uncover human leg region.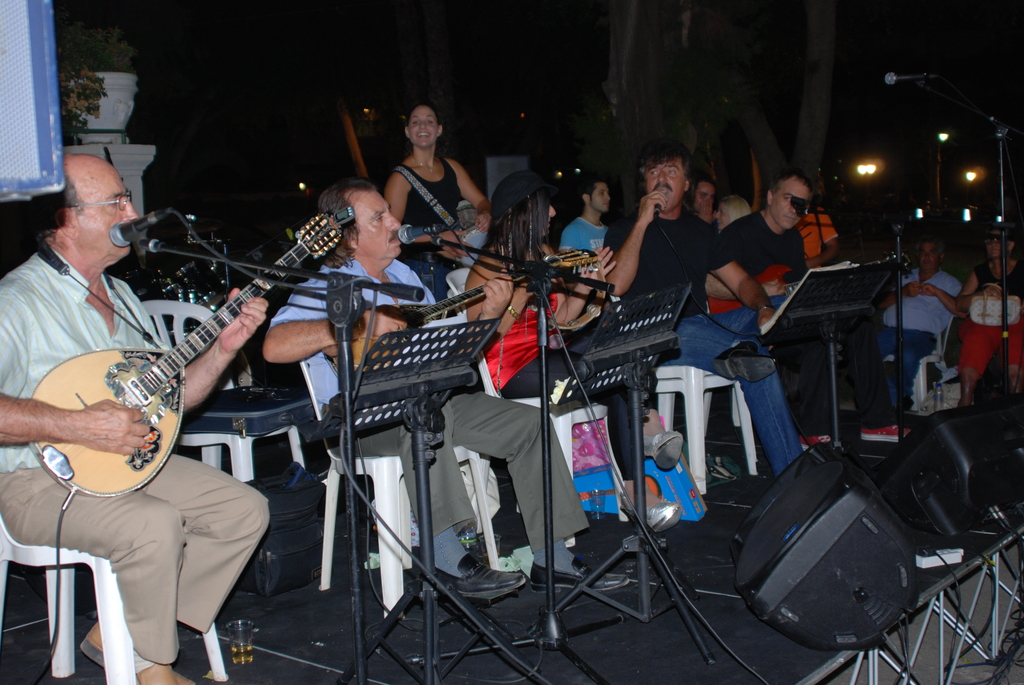
Uncovered: crop(442, 395, 623, 587).
